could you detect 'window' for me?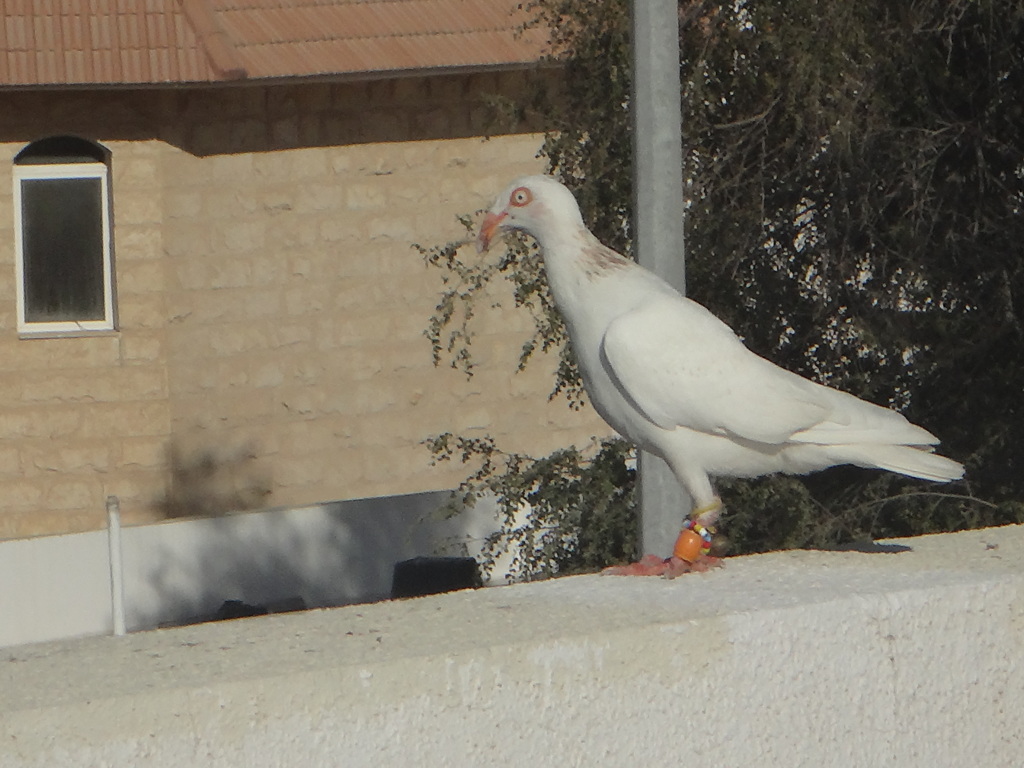
Detection result: pyautogui.locateOnScreen(12, 129, 115, 346).
